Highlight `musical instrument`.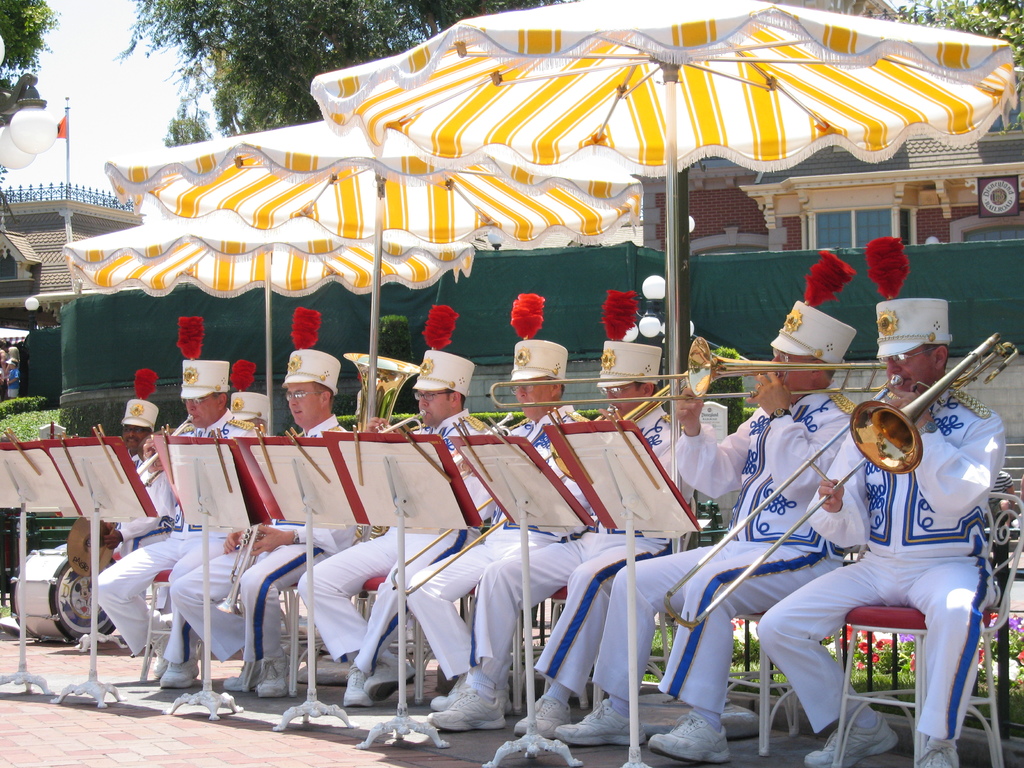
Highlighted region: rect(845, 334, 1022, 474).
